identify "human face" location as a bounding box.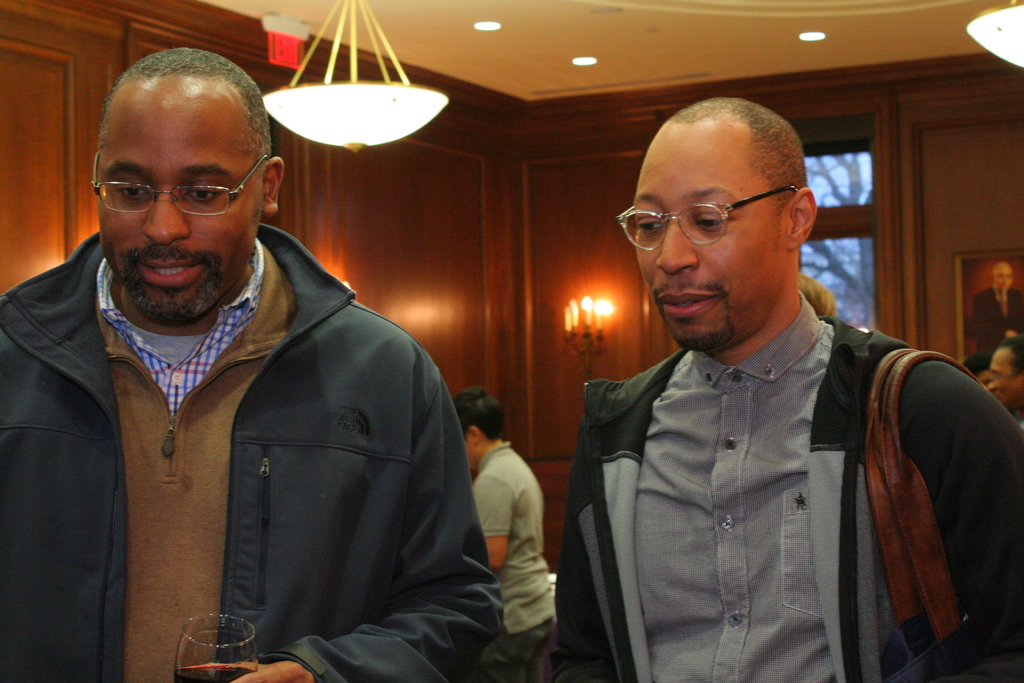
[x1=632, y1=129, x2=794, y2=352].
